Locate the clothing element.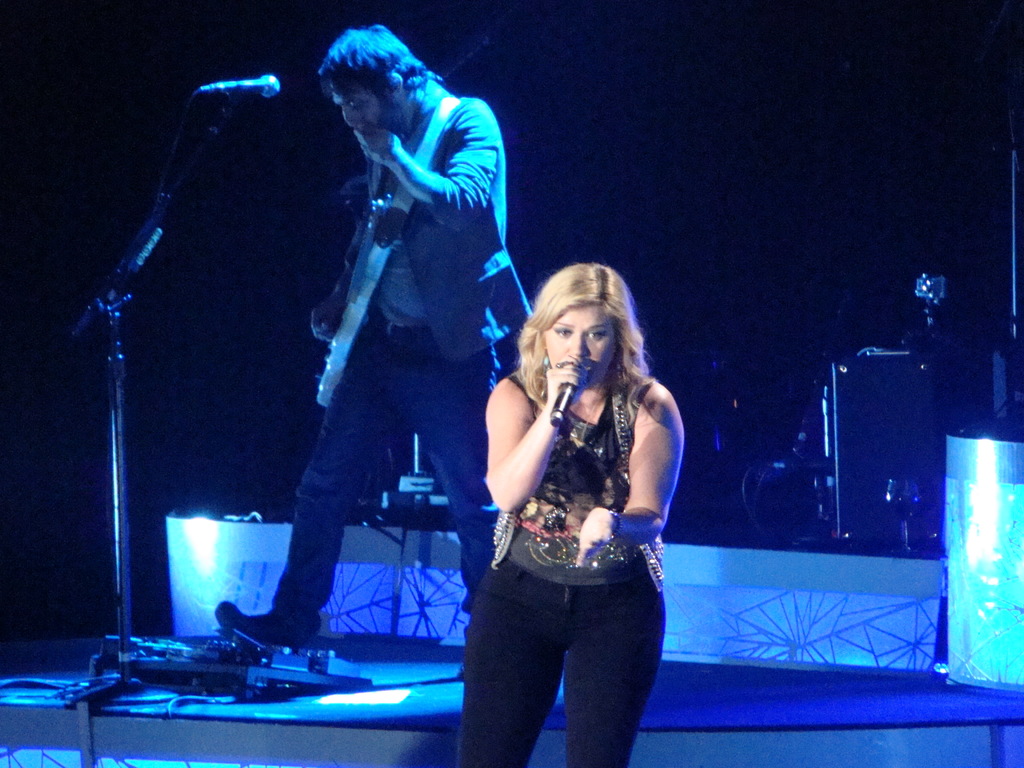
Element bbox: left=459, top=367, right=671, bottom=767.
